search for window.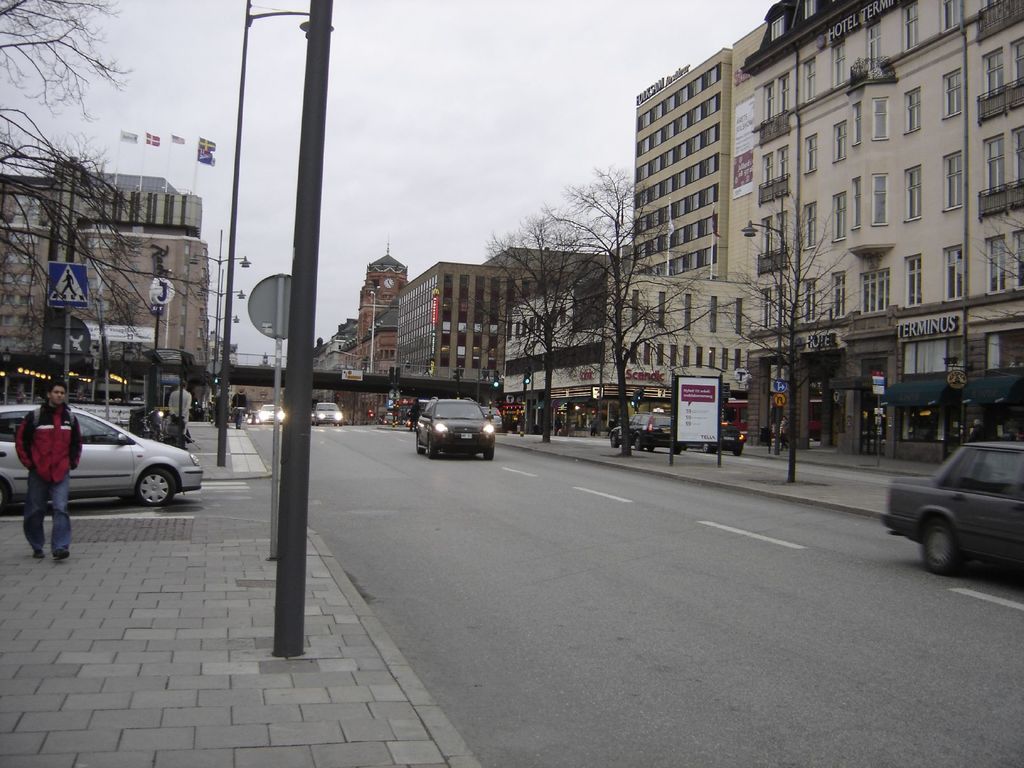
Found at left=988, top=44, right=1010, bottom=95.
